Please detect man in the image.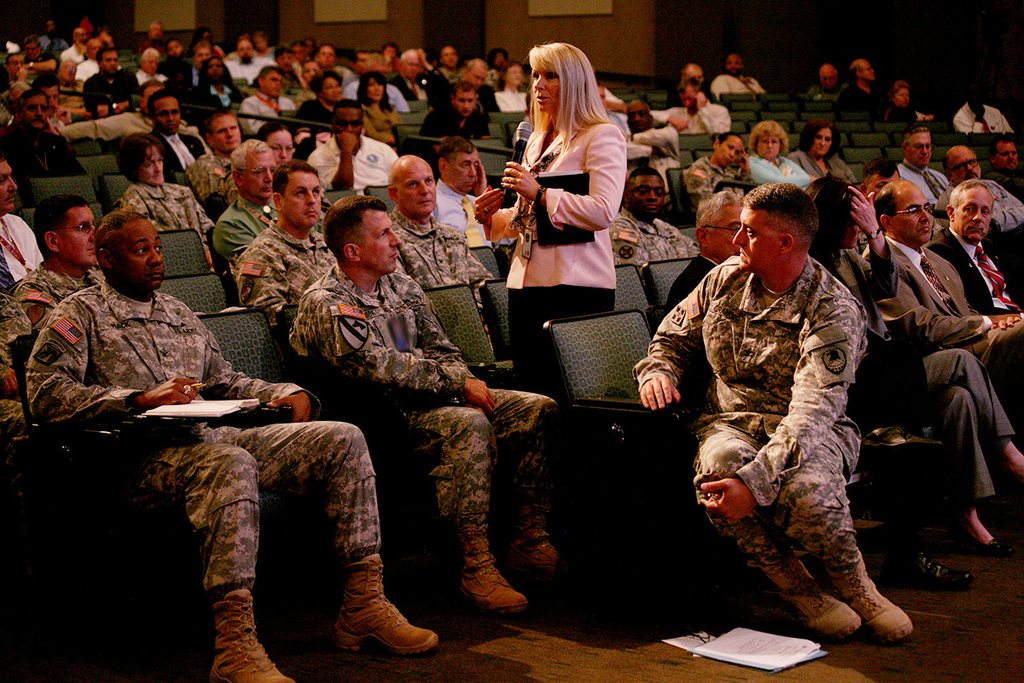
box(926, 172, 1023, 320).
